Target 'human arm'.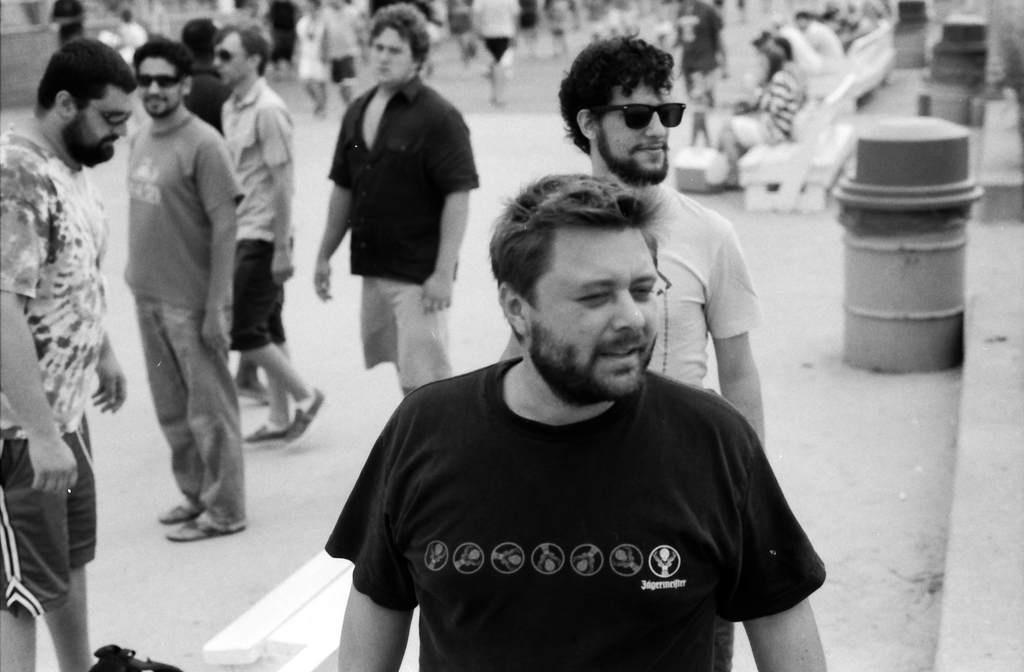
Target region: bbox=[260, 101, 301, 290].
